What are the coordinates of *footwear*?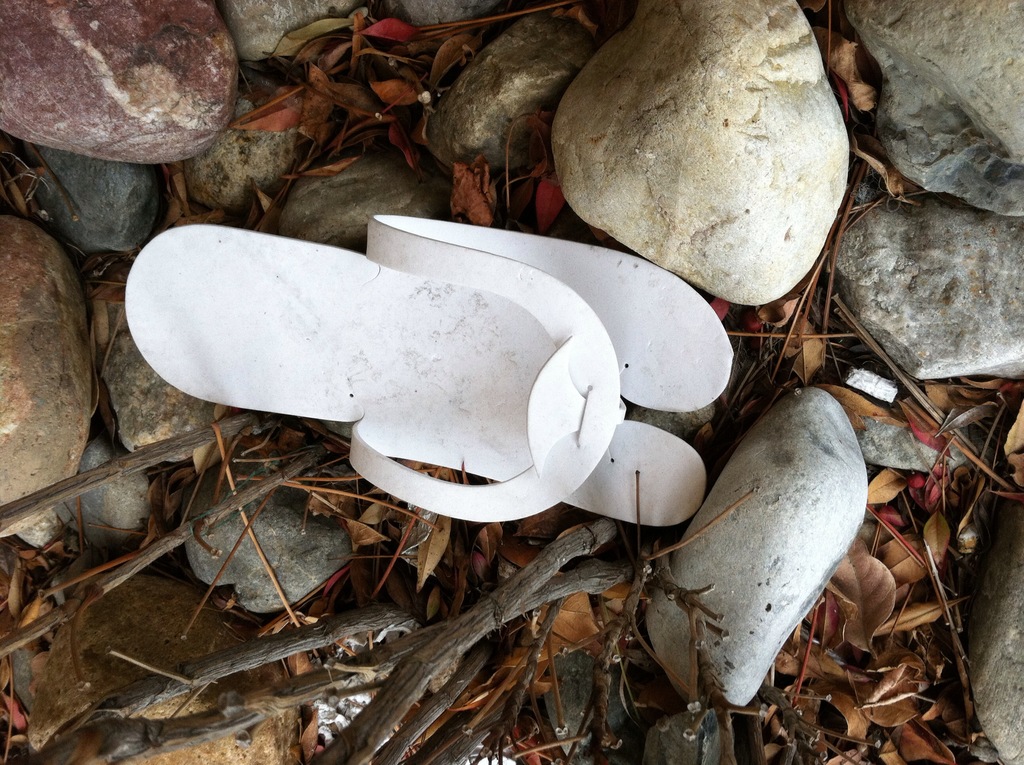
(118, 209, 737, 529).
